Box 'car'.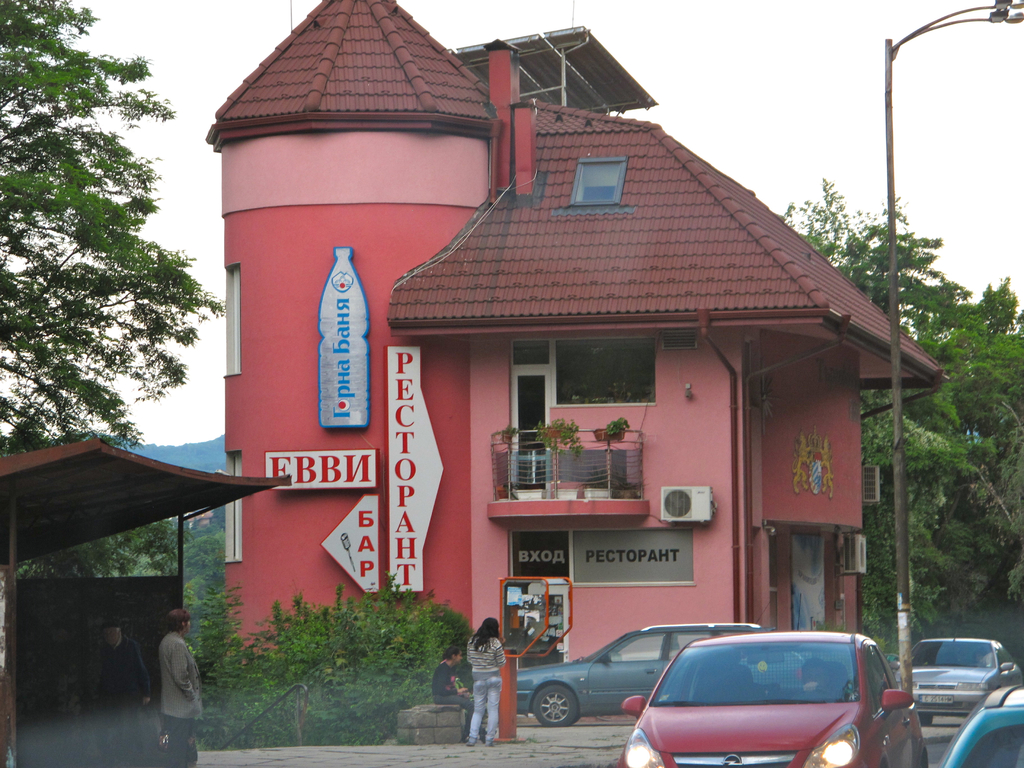
<box>591,627,909,767</box>.
